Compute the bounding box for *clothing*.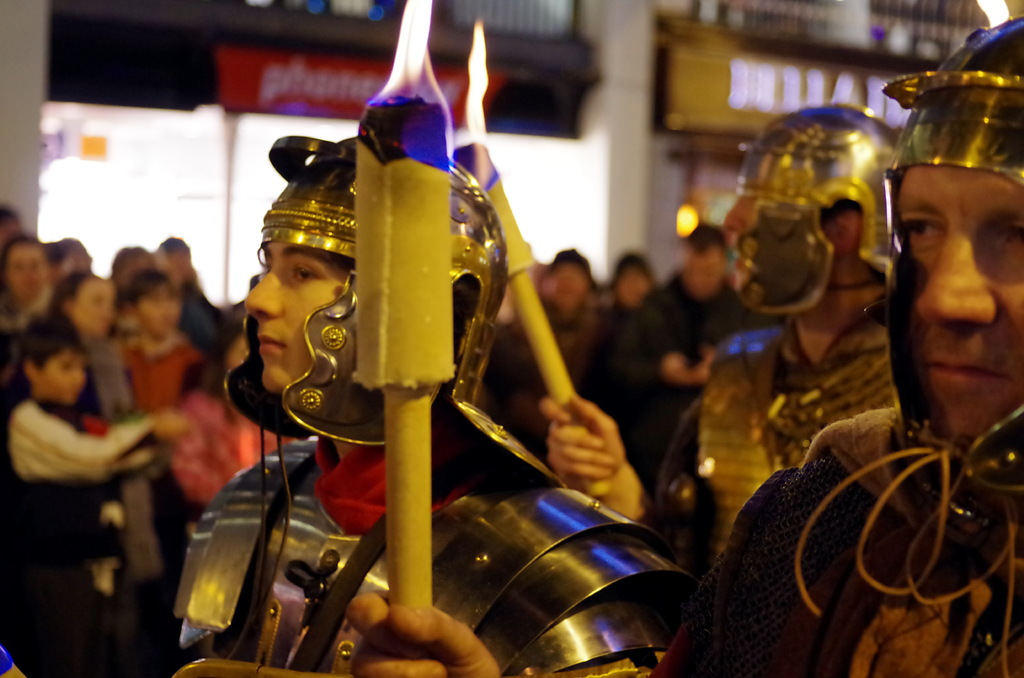
pyautogui.locateOnScreen(666, 325, 1023, 671).
